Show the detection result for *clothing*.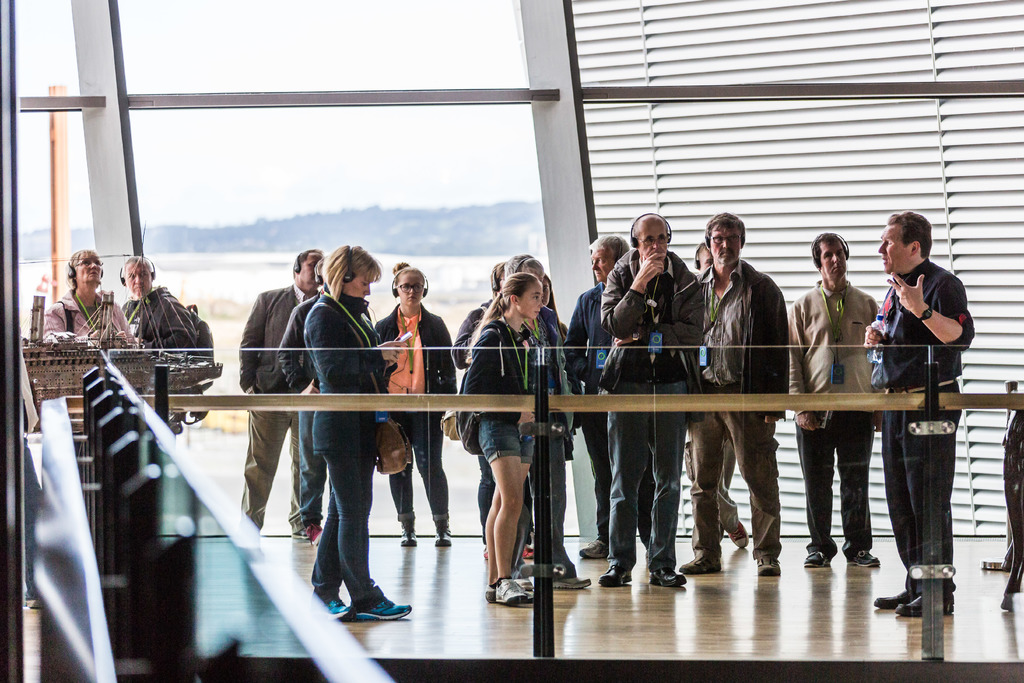
region(308, 287, 381, 608).
